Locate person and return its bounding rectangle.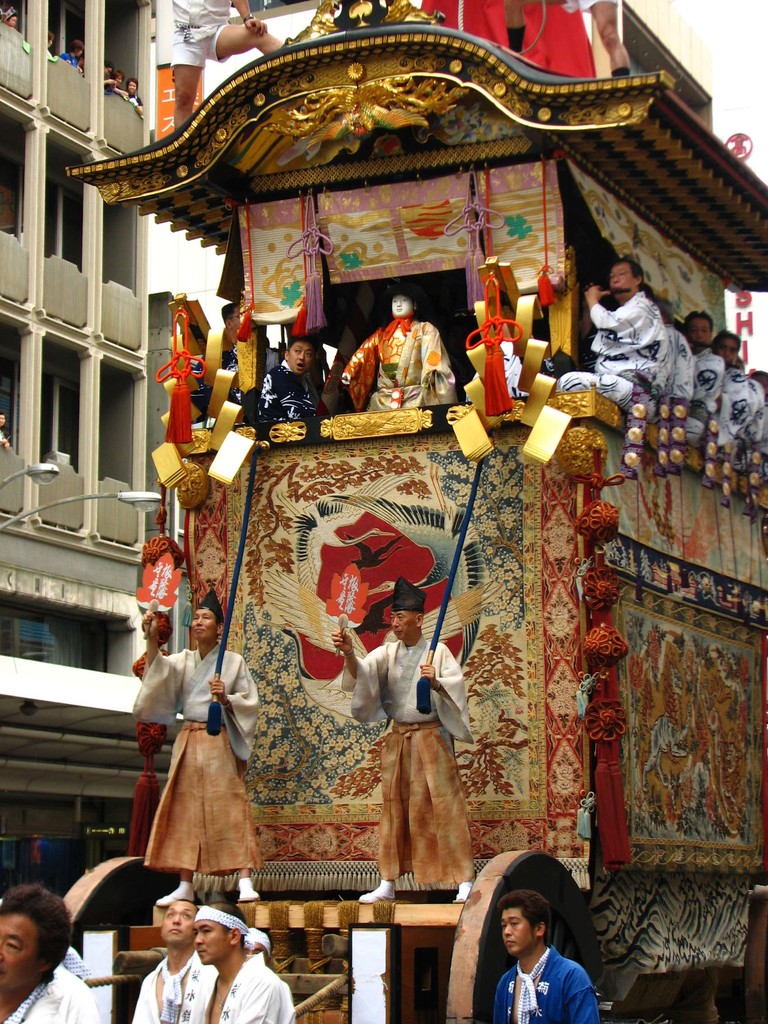
Rect(0, 884, 96, 1023).
